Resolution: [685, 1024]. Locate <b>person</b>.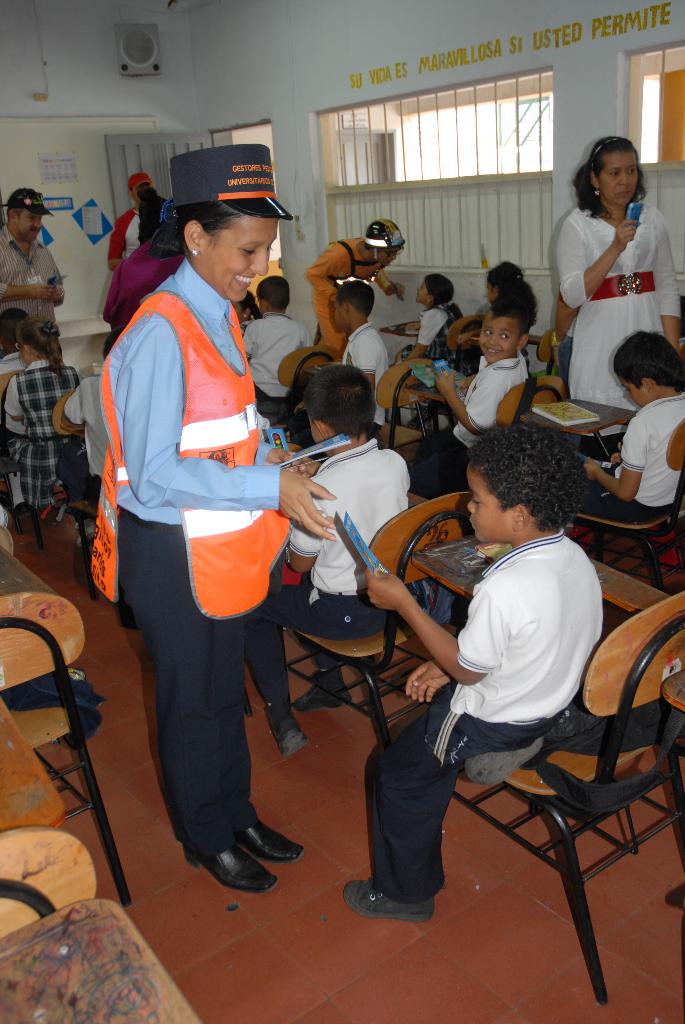
rect(0, 303, 31, 378).
